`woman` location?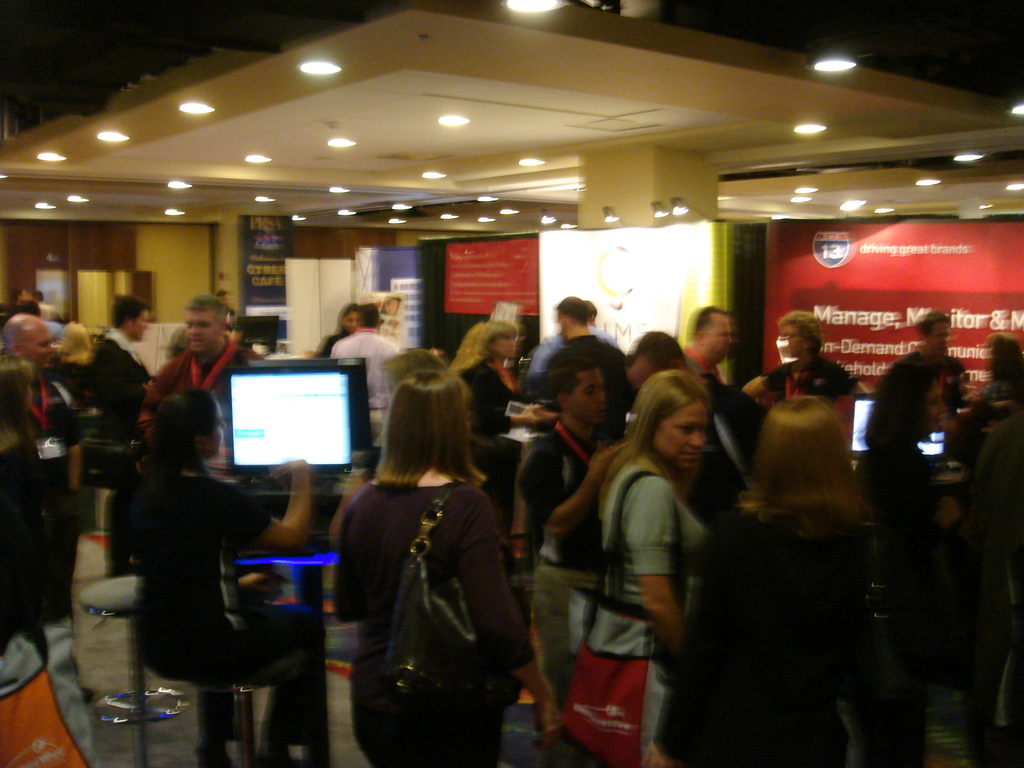
bbox=(54, 317, 97, 369)
